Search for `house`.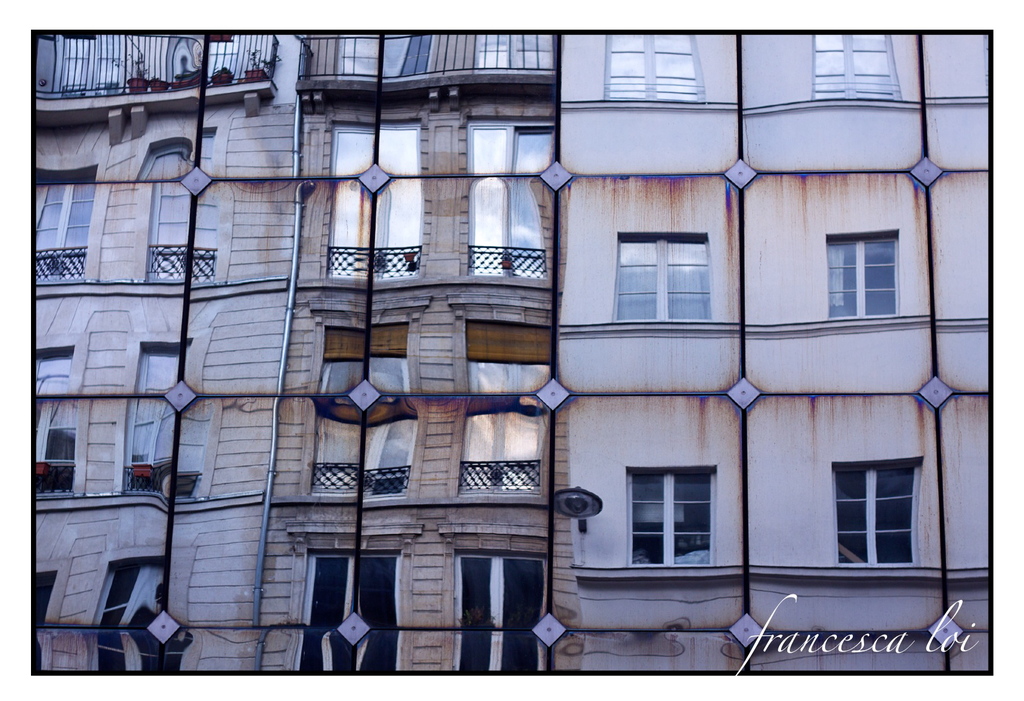
Found at bbox=(24, 23, 1023, 674).
